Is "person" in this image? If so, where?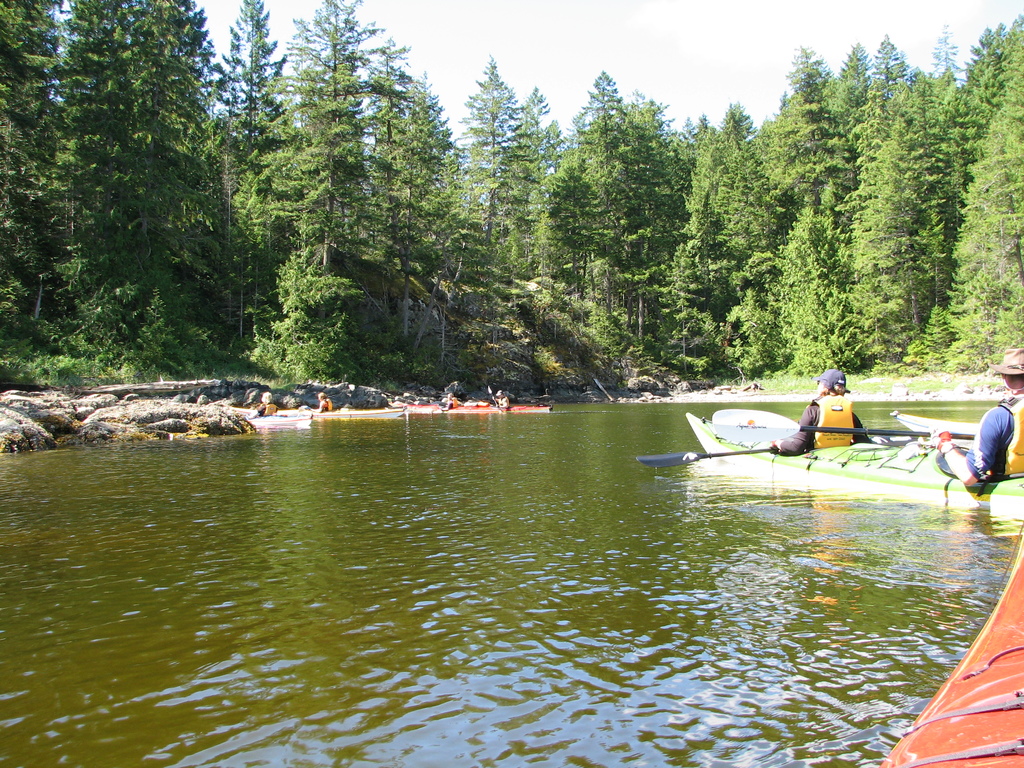
Yes, at bbox=(771, 365, 882, 463).
